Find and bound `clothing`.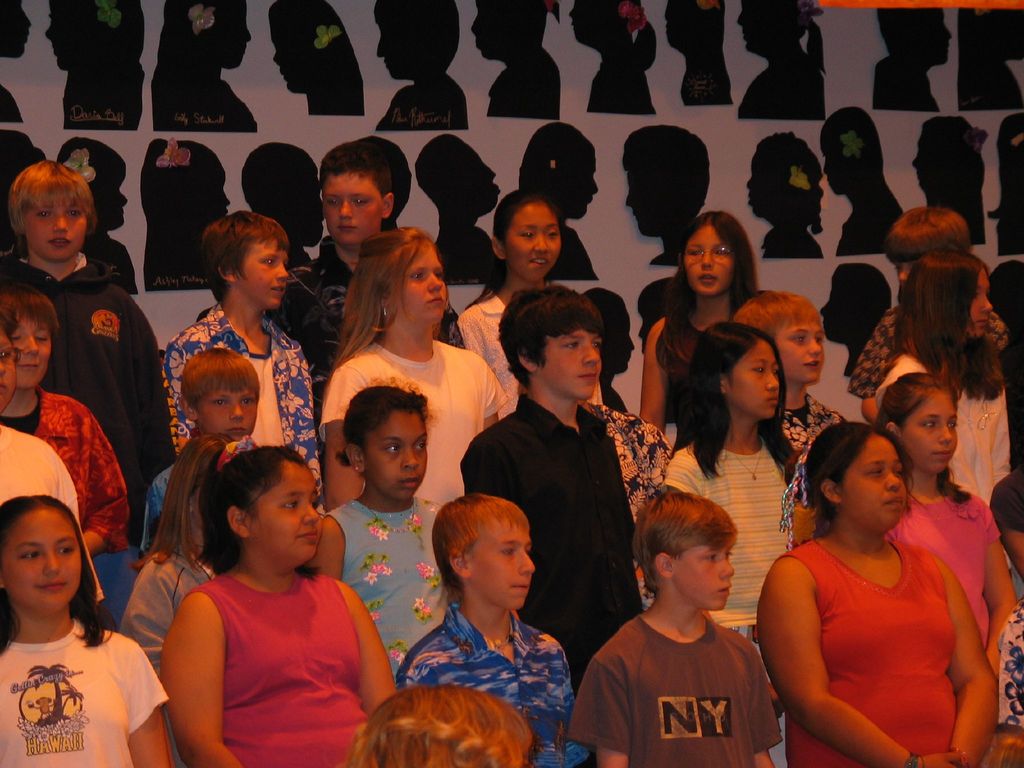
Bound: region(159, 303, 324, 500).
